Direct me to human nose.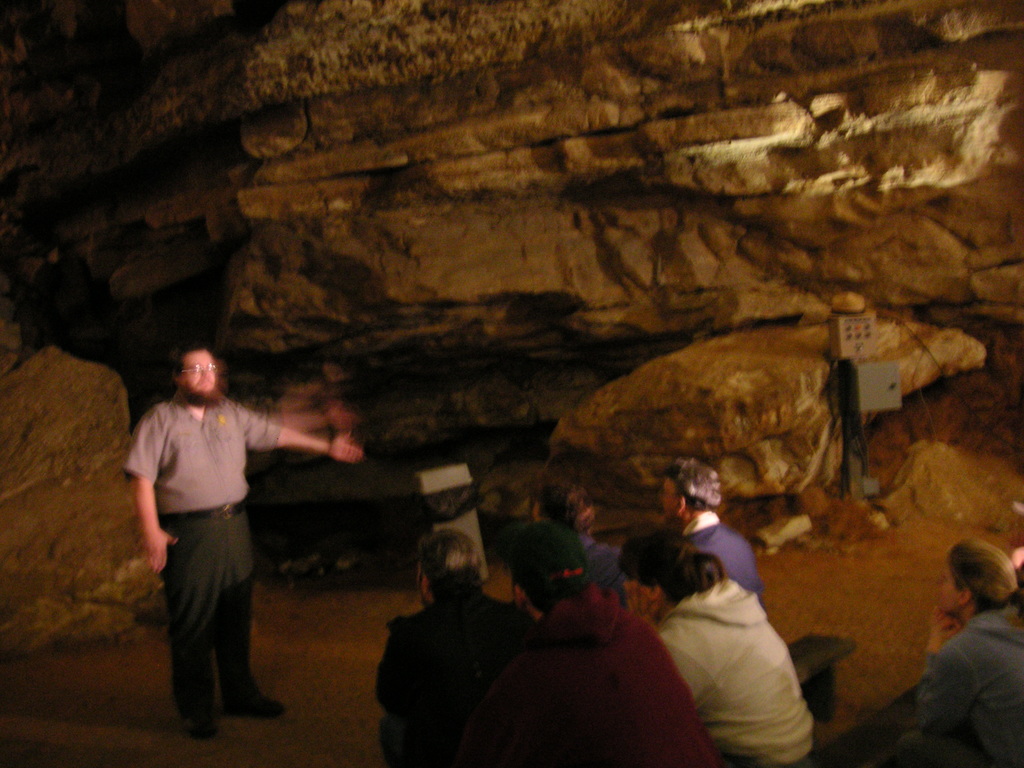
Direction: 196,364,212,381.
